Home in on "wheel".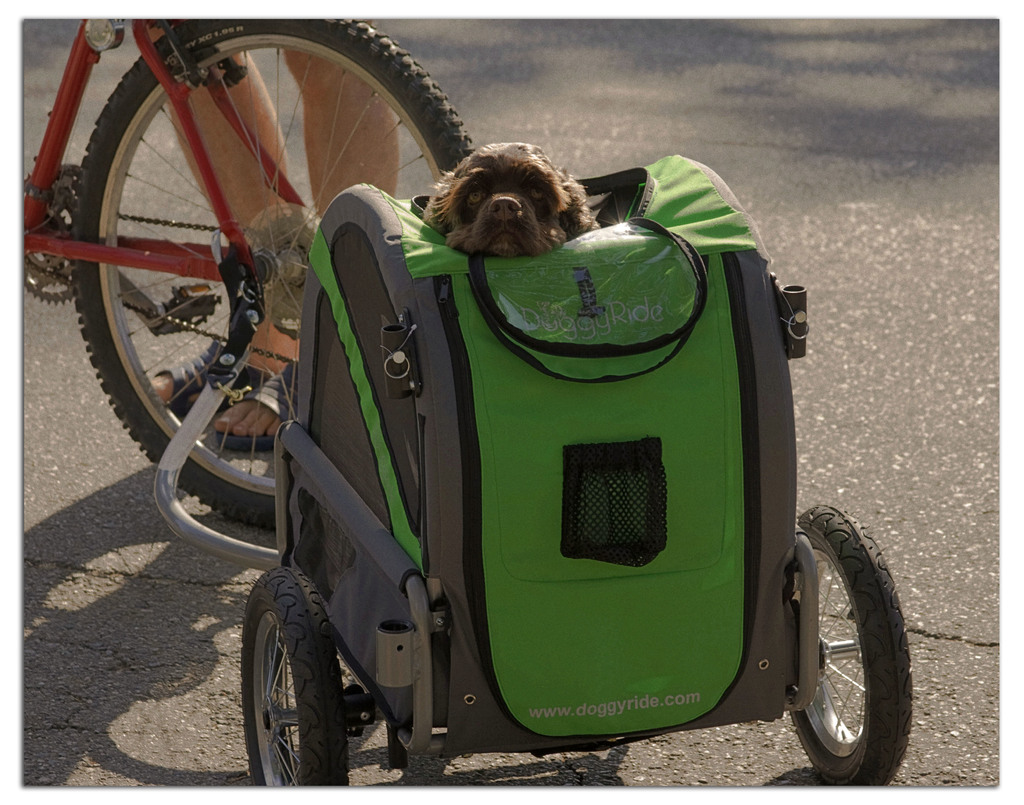
Homed in at left=783, top=505, right=914, bottom=789.
